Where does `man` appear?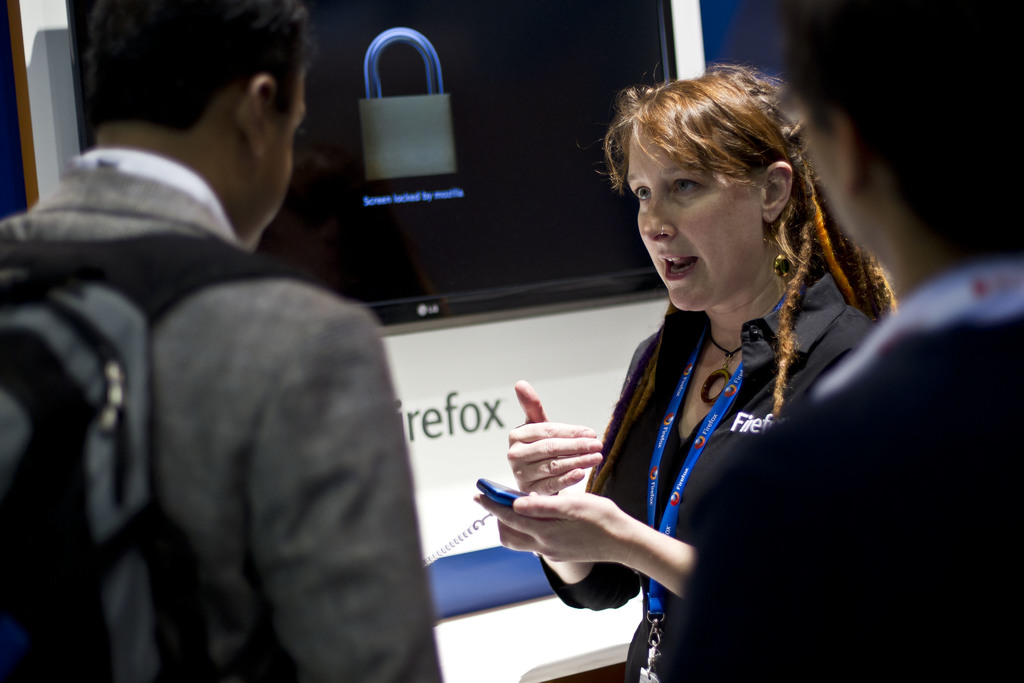
Appears at [left=4, top=12, right=432, bottom=682].
